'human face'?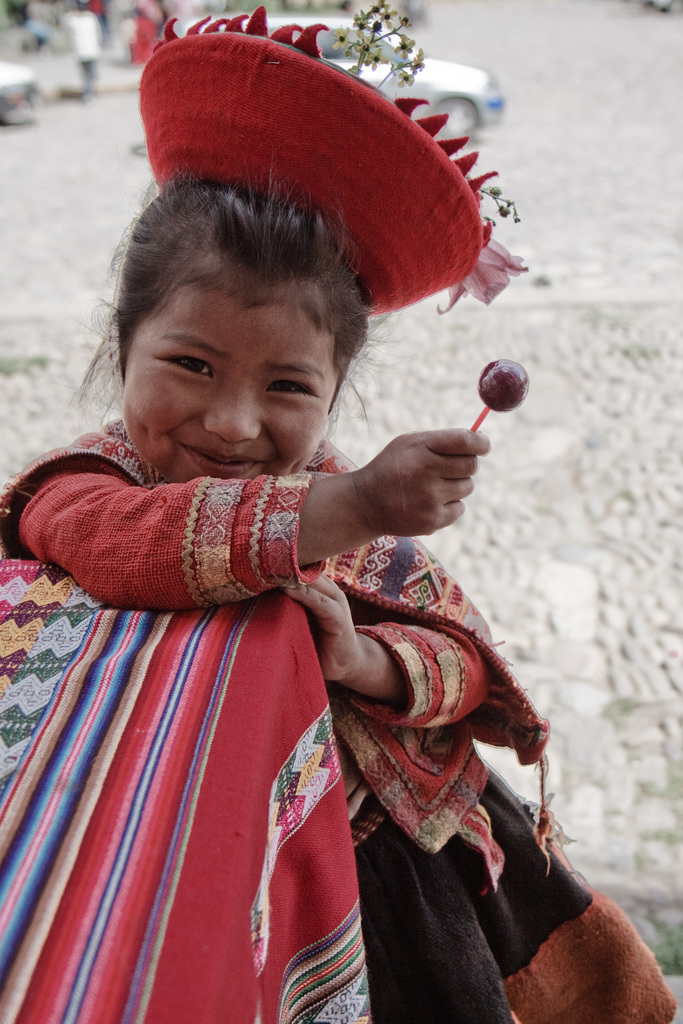
110:292:341:484
